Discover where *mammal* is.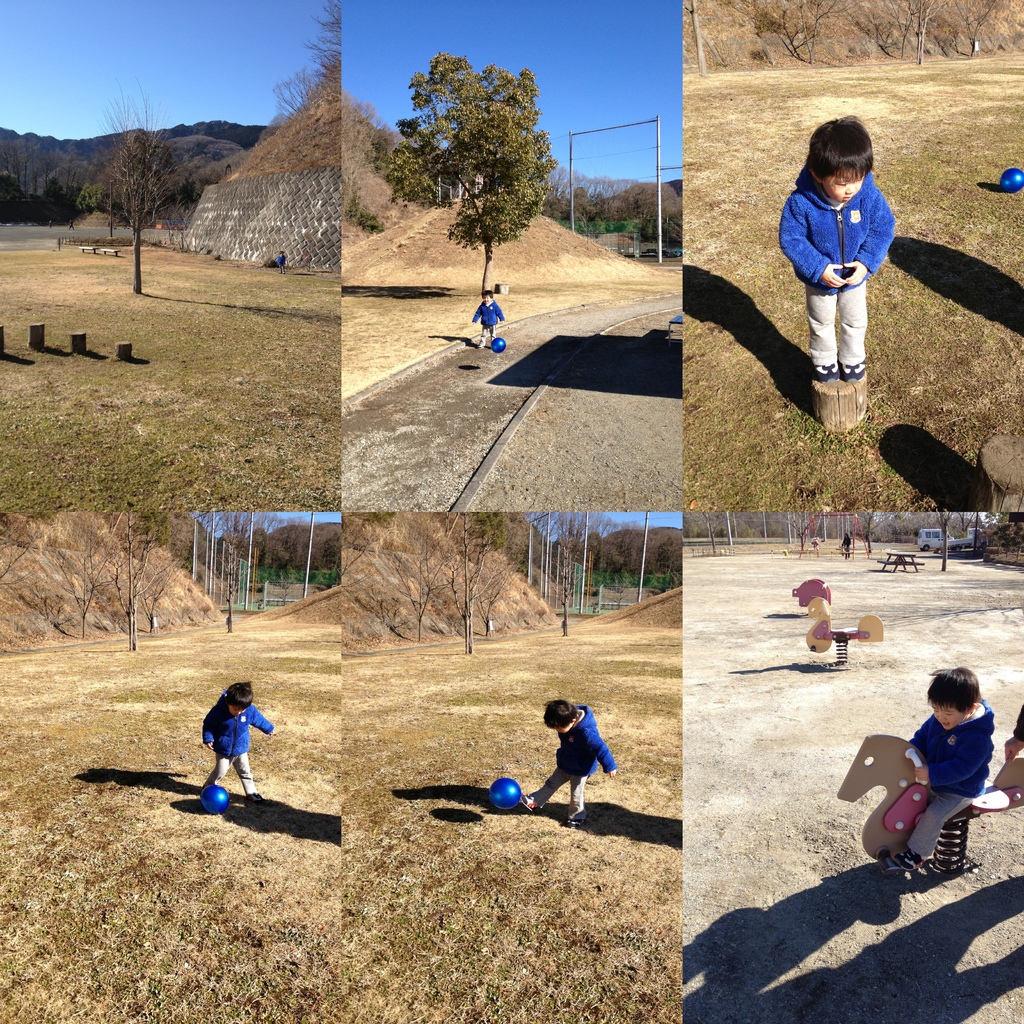
Discovered at 528,695,615,826.
